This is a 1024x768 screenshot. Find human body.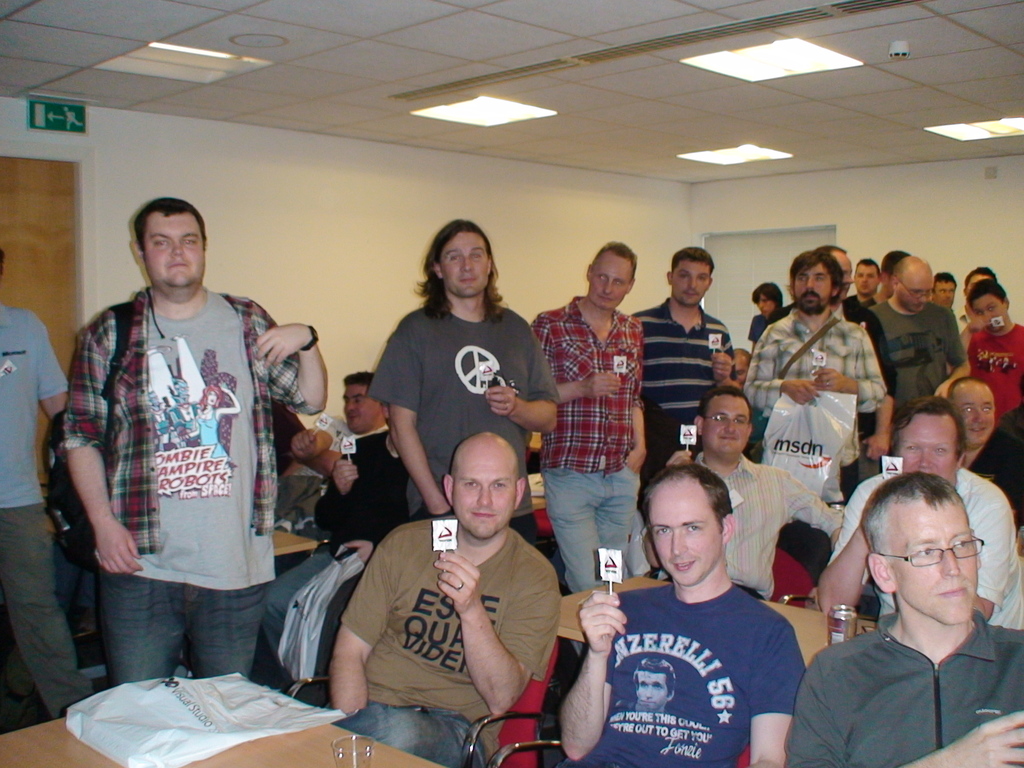
Bounding box: [959,428,1023,537].
